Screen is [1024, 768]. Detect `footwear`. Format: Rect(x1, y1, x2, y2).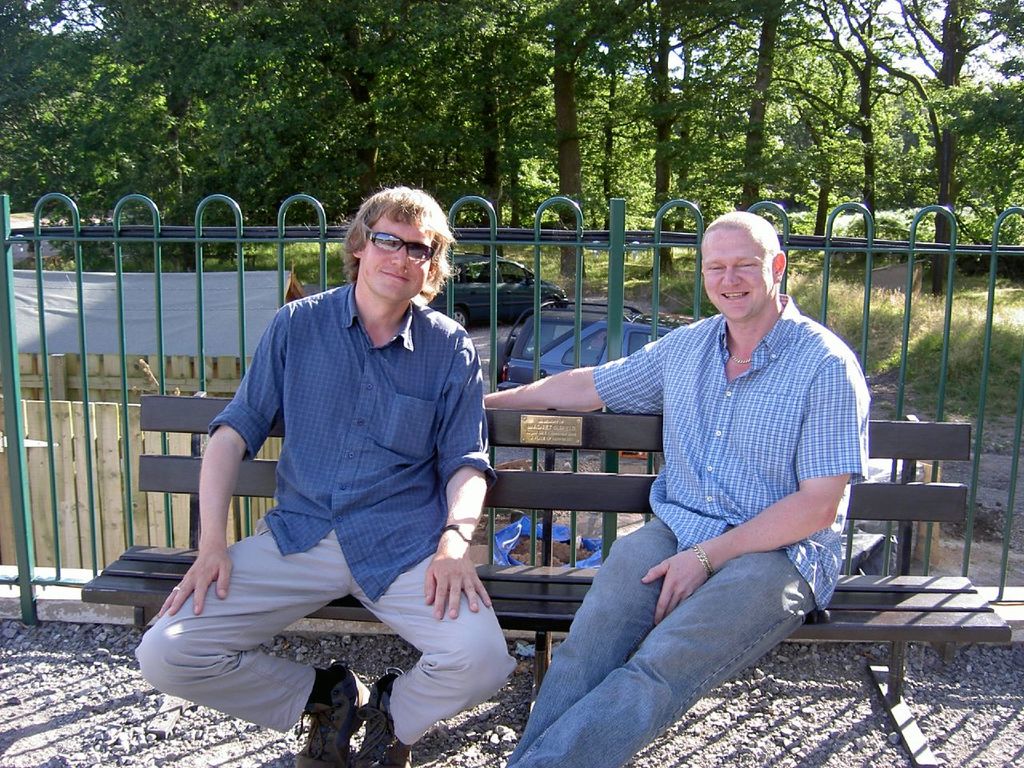
Rect(293, 658, 364, 751).
